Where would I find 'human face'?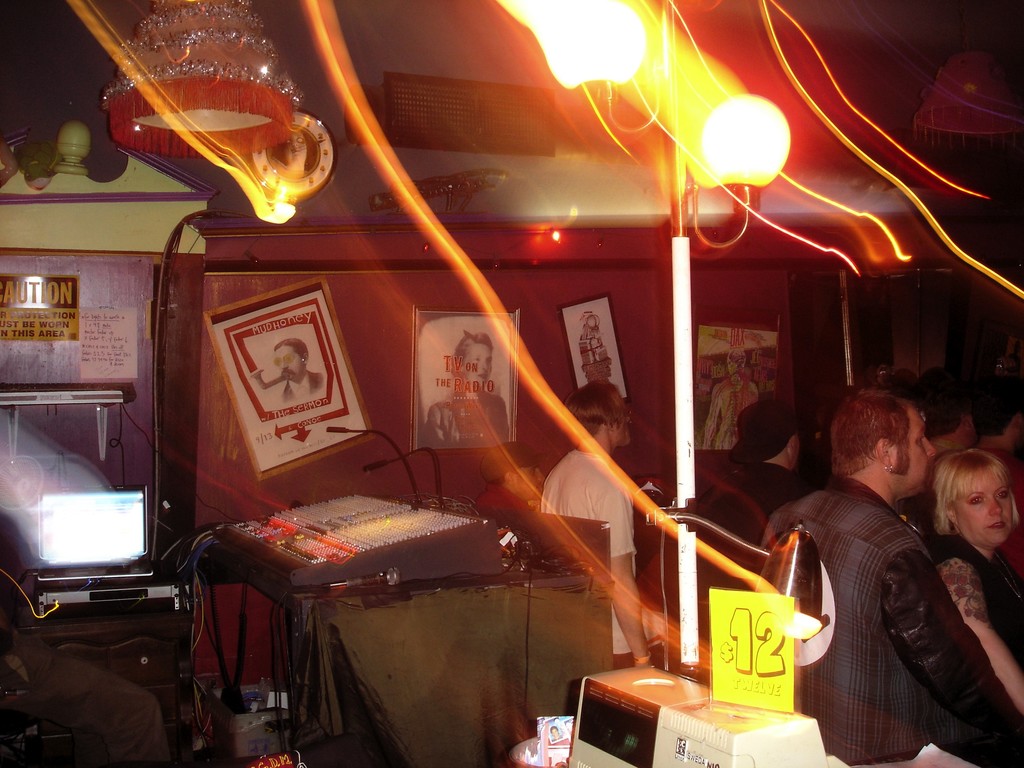
At left=269, top=342, right=308, bottom=378.
